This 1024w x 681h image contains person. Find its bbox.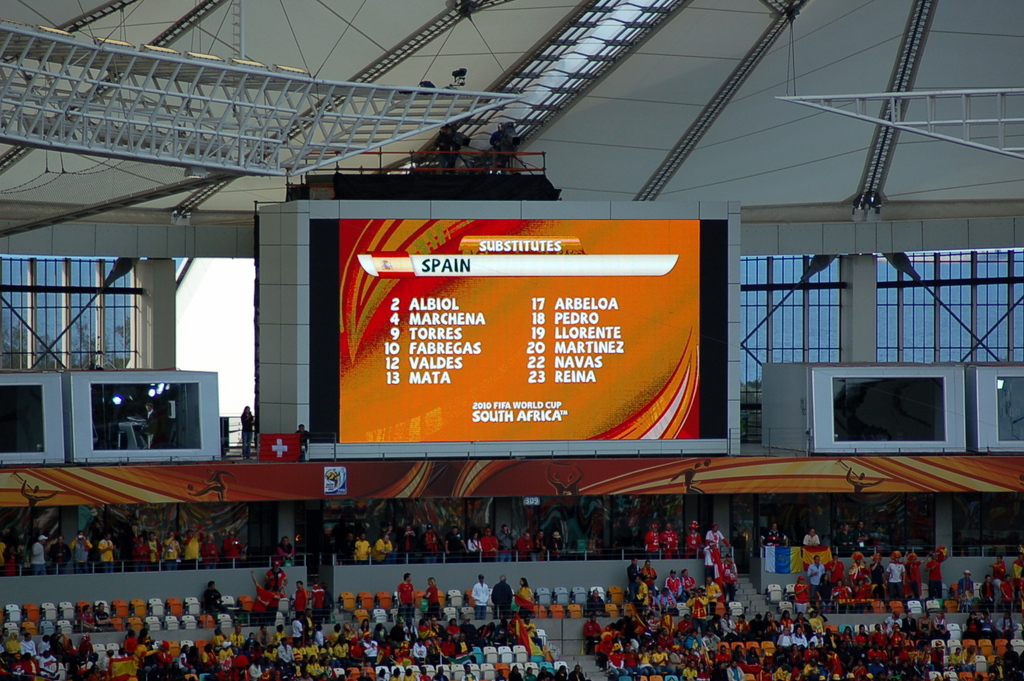
x1=686, y1=520, x2=703, y2=564.
